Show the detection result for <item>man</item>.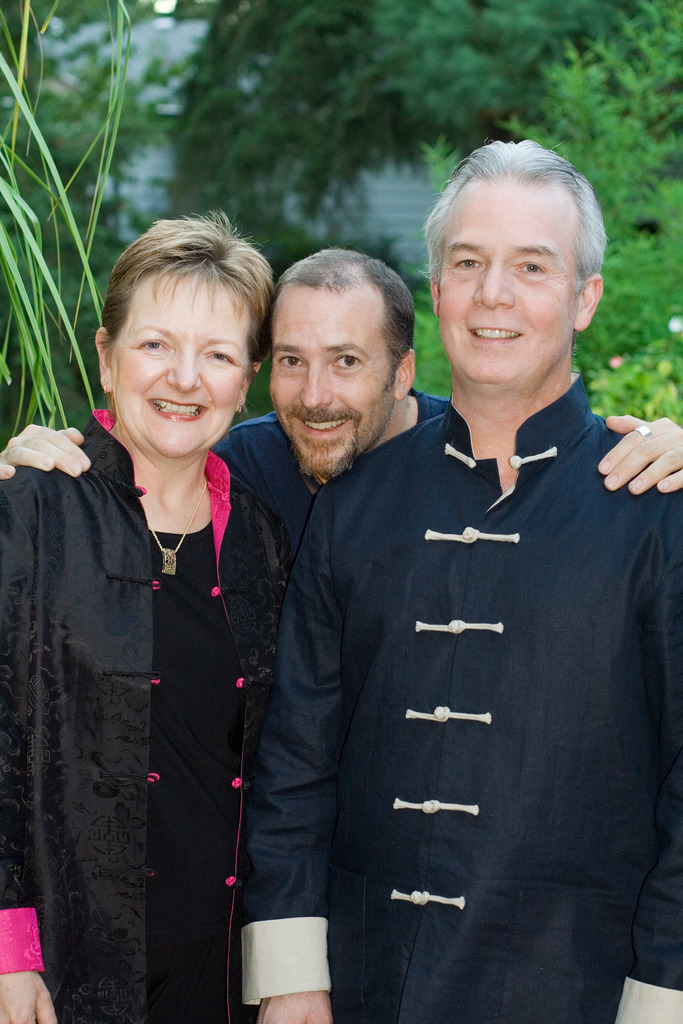
[x1=0, y1=245, x2=682, y2=576].
